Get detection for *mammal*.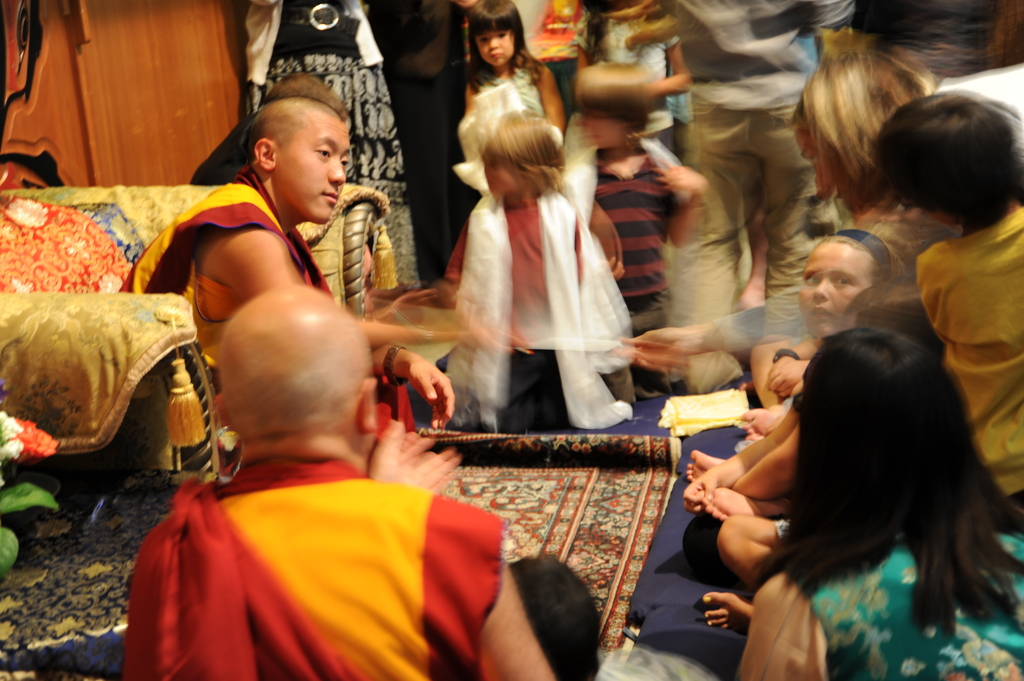
Detection: region(451, 117, 632, 429).
